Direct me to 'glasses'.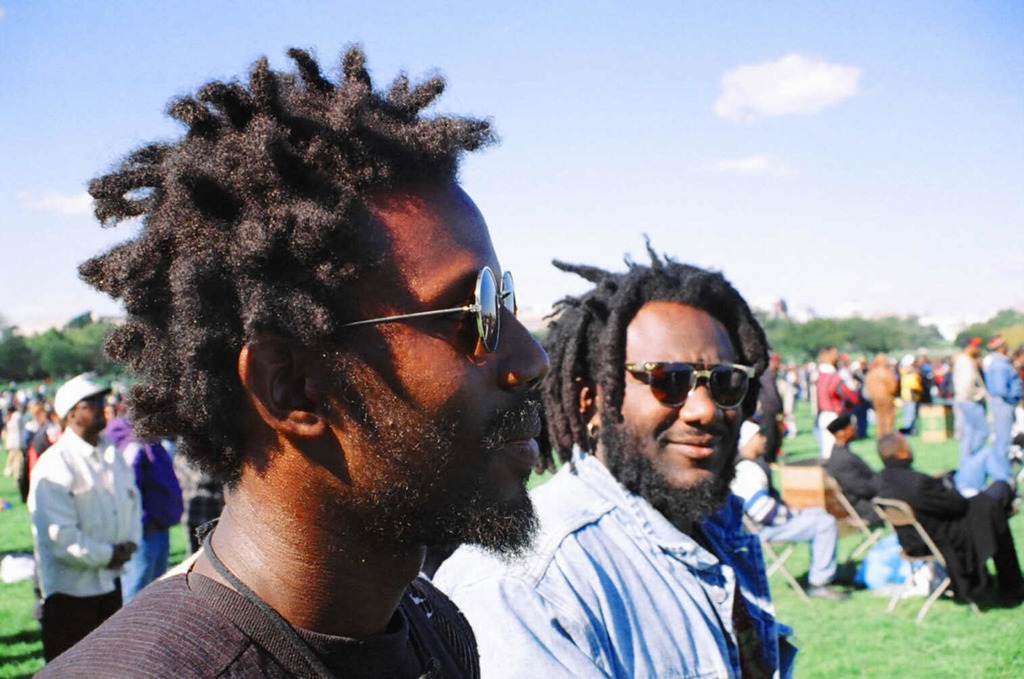
Direction: crop(64, 392, 102, 413).
